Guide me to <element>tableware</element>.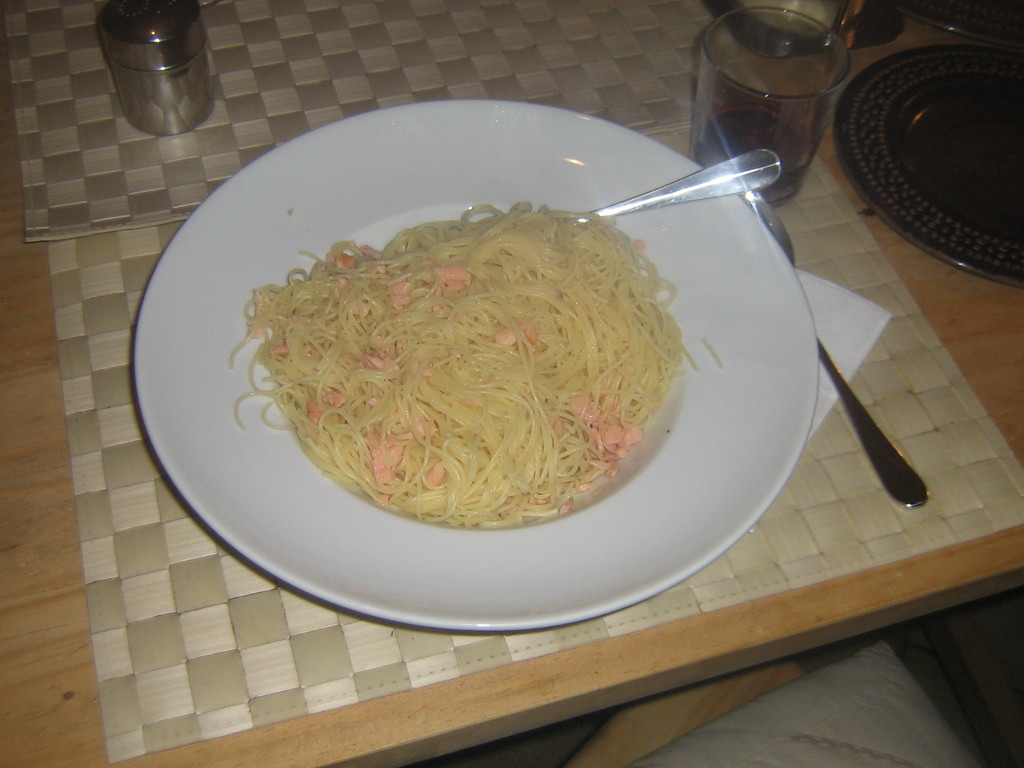
Guidance: [742,187,931,516].
